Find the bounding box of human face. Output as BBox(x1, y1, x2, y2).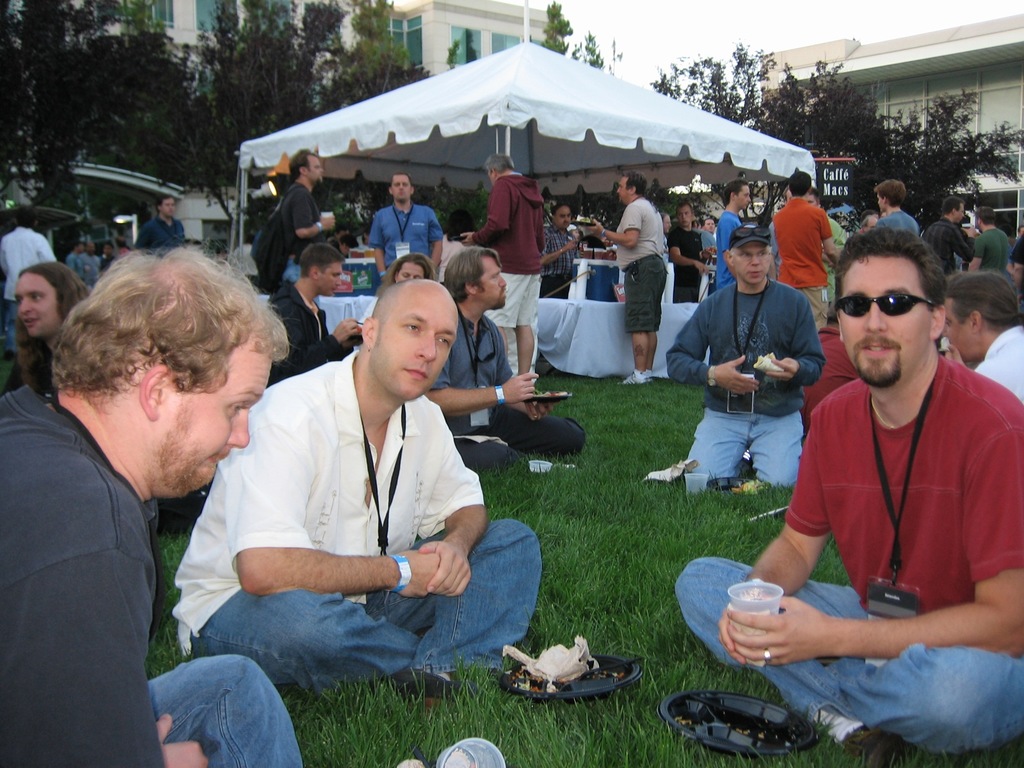
BBox(161, 198, 176, 217).
